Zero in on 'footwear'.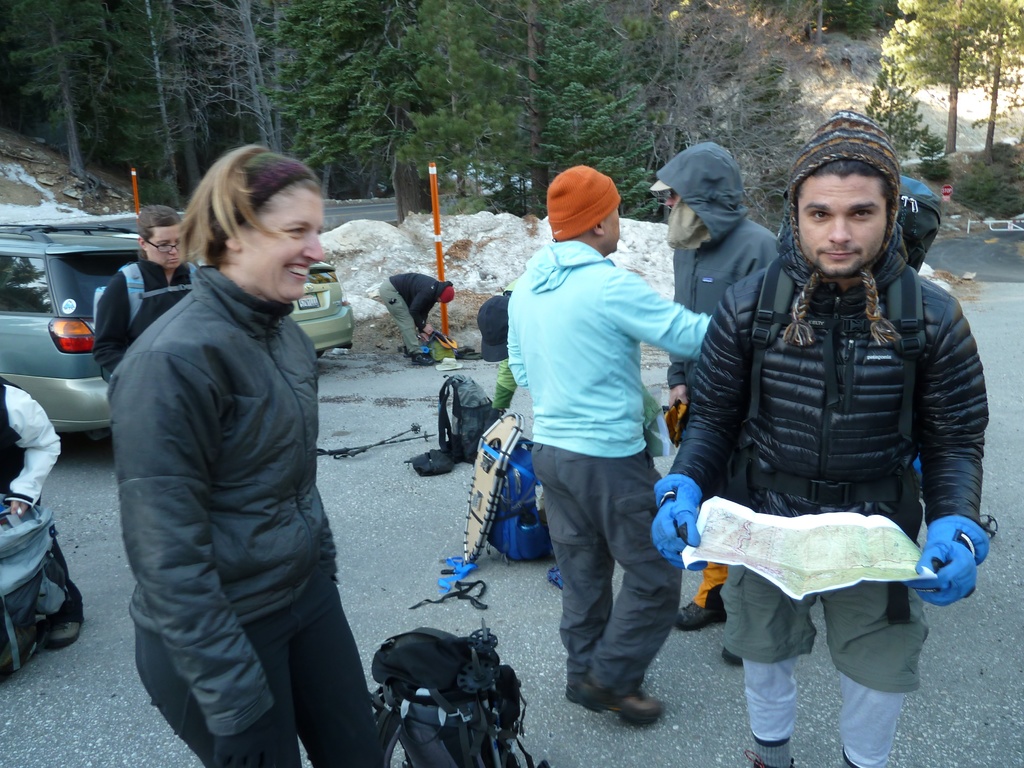
Zeroed in: bbox=[413, 352, 435, 365].
